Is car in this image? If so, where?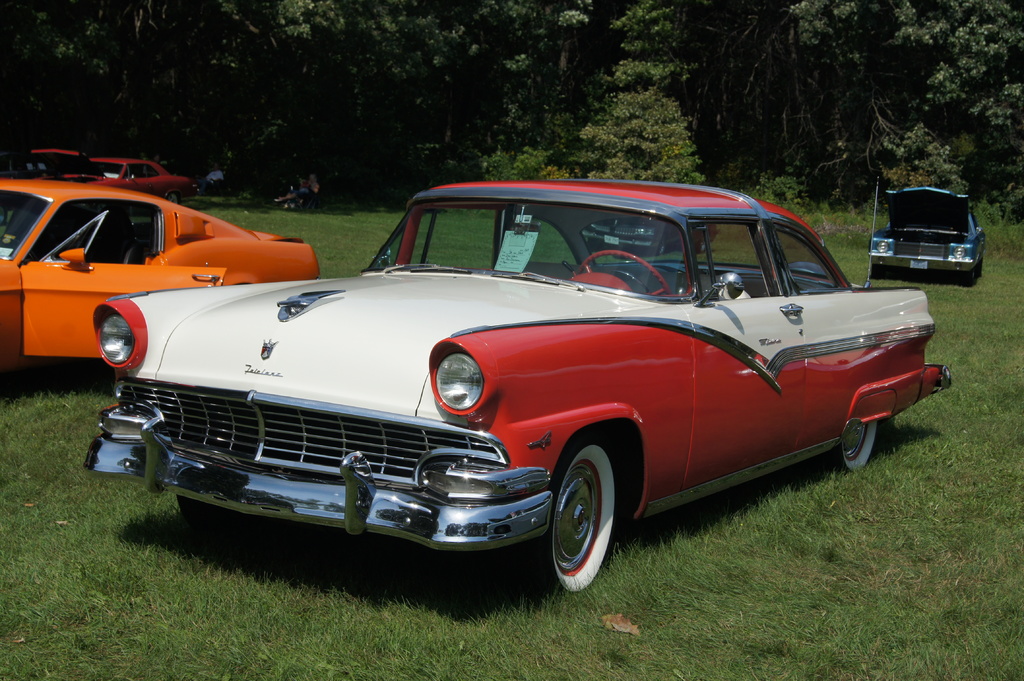
Yes, at [0,180,323,373].
